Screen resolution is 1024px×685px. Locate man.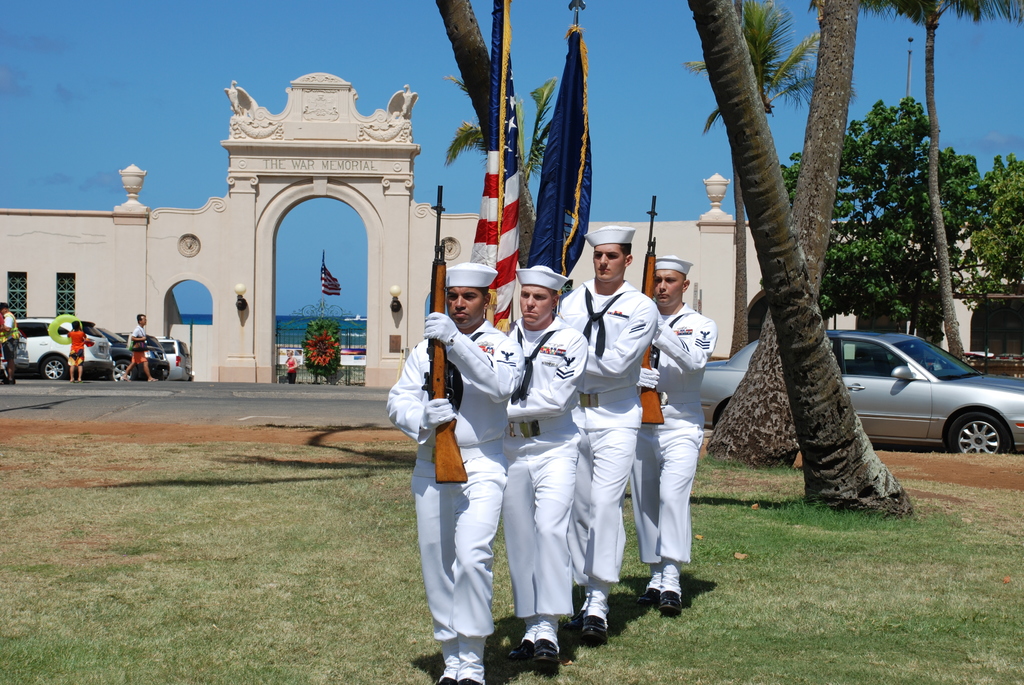
{"left": 0, "top": 297, "right": 18, "bottom": 388}.
